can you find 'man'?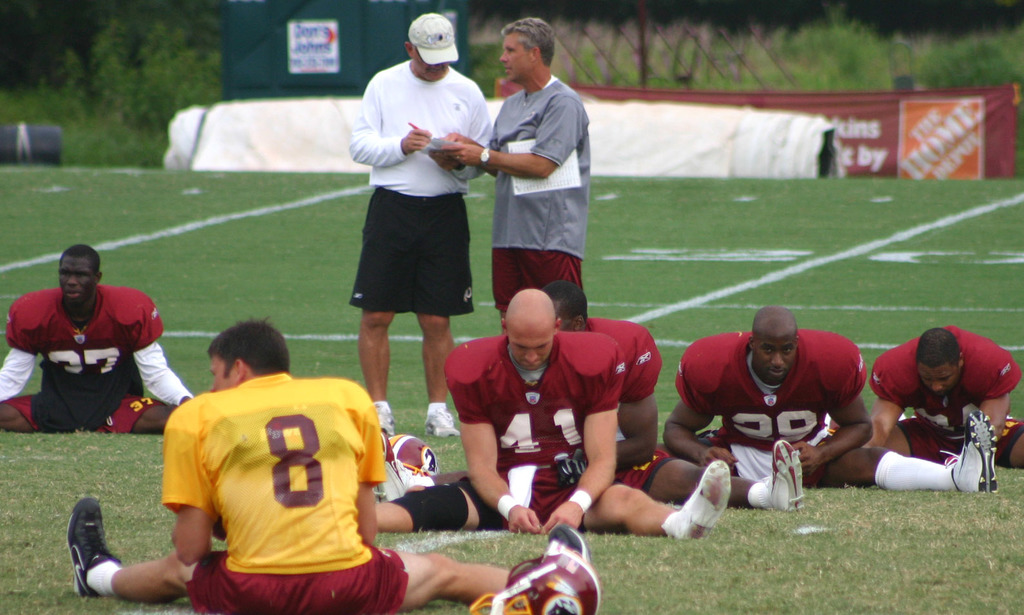
Yes, bounding box: [438,13,598,335].
